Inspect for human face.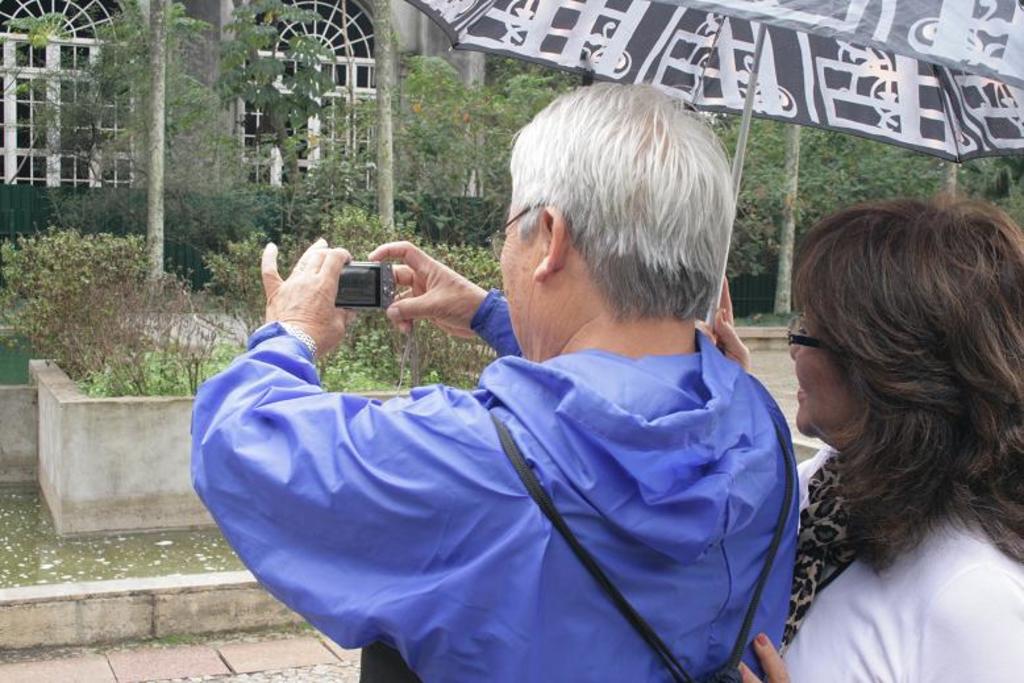
Inspection: region(787, 303, 875, 445).
